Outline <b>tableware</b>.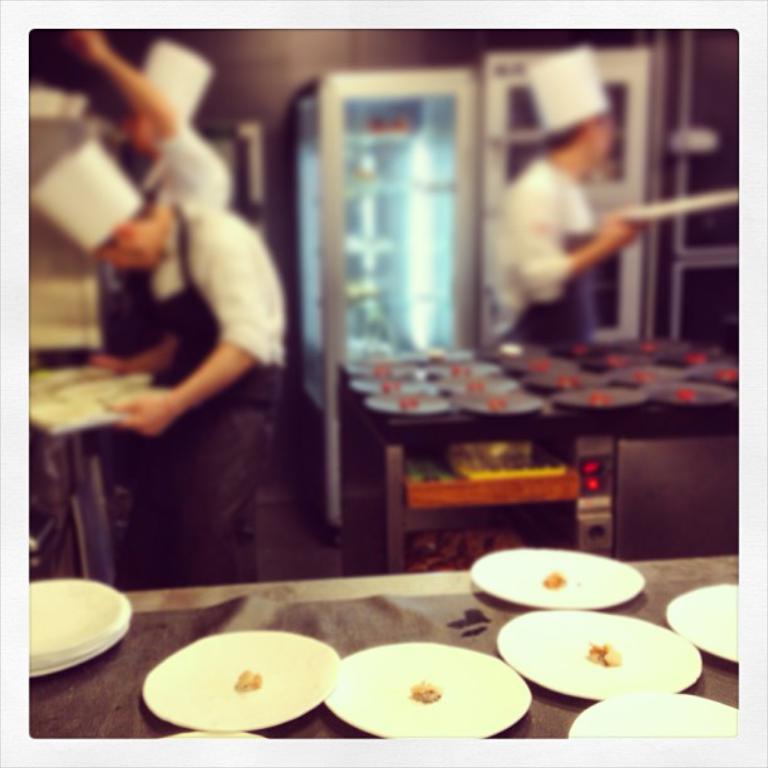
Outline: (498,610,705,698).
